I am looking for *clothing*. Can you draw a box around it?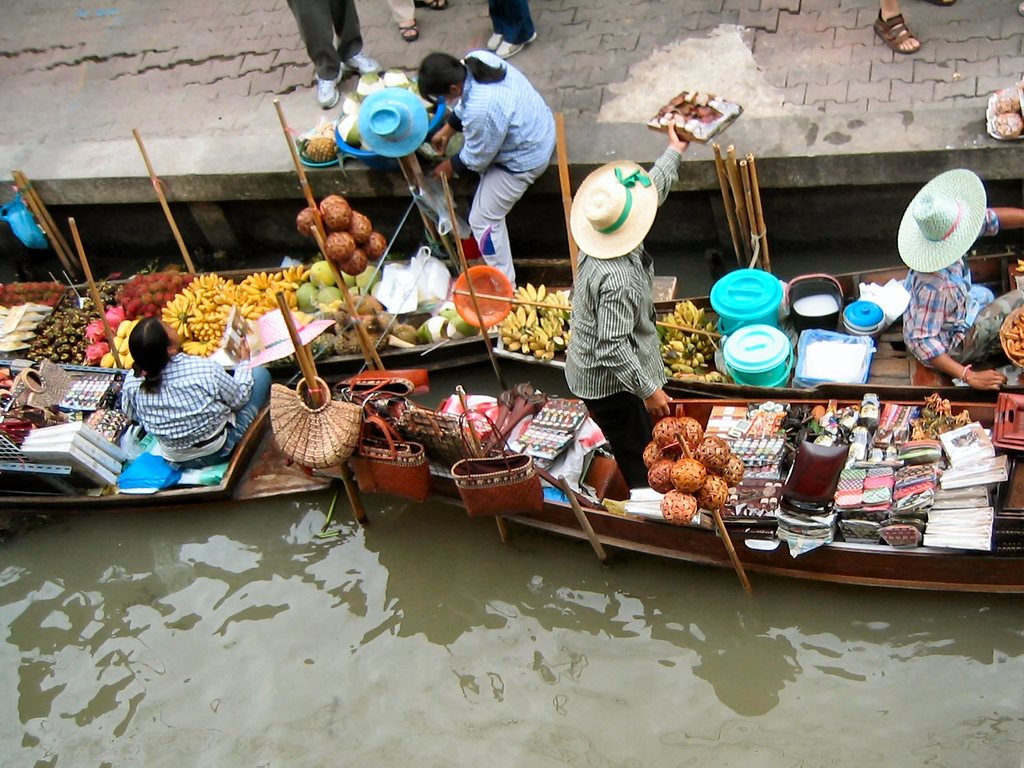
Sure, the bounding box is (left=490, top=0, right=536, bottom=45).
